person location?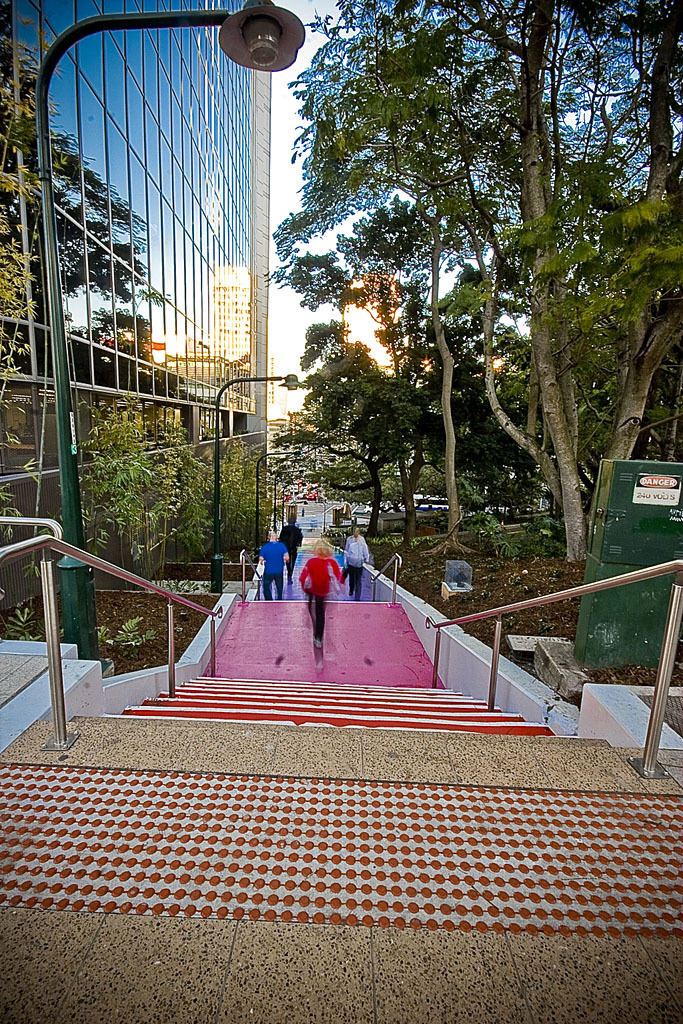
x1=335, y1=530, x2=376, y2=601
